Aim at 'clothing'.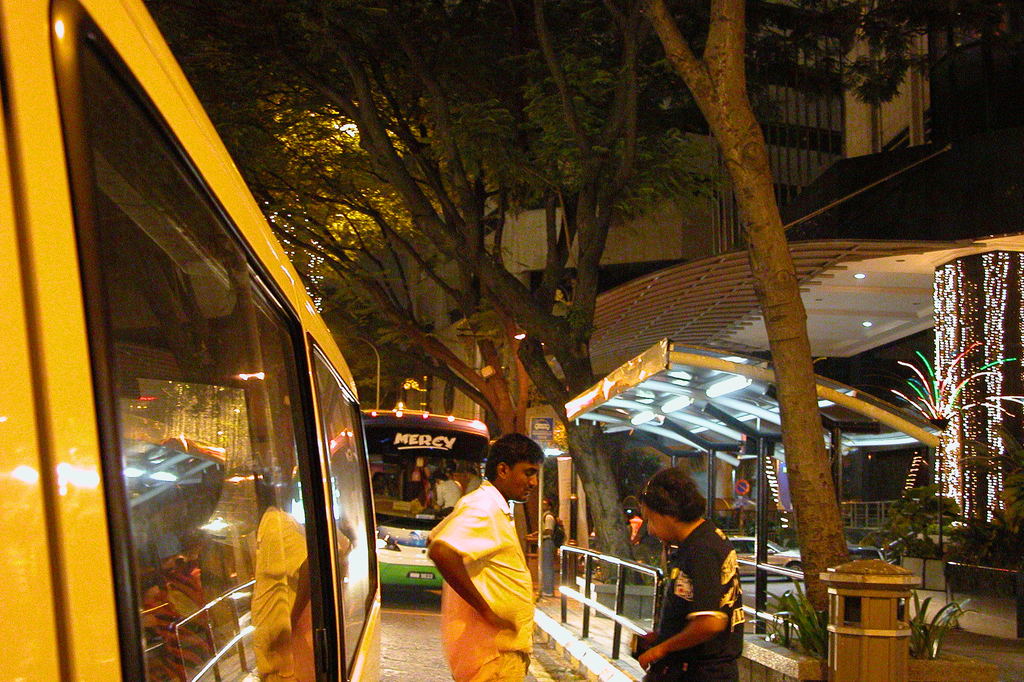
Aimed at l=430, t=478, r=531, b=681.
